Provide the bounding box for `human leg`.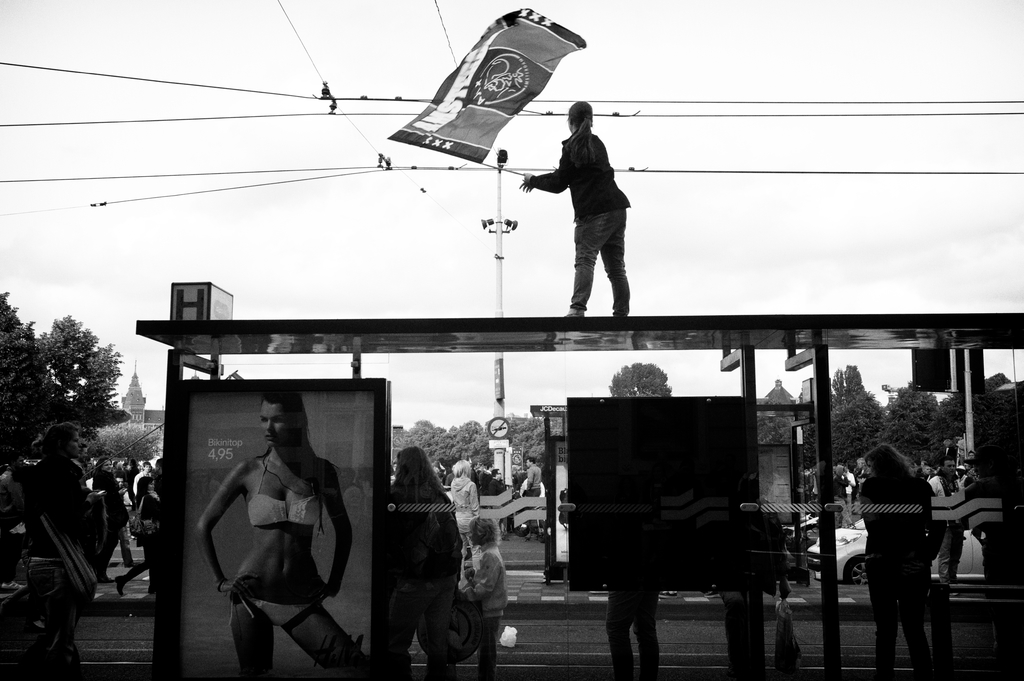
569:218:598:316.
